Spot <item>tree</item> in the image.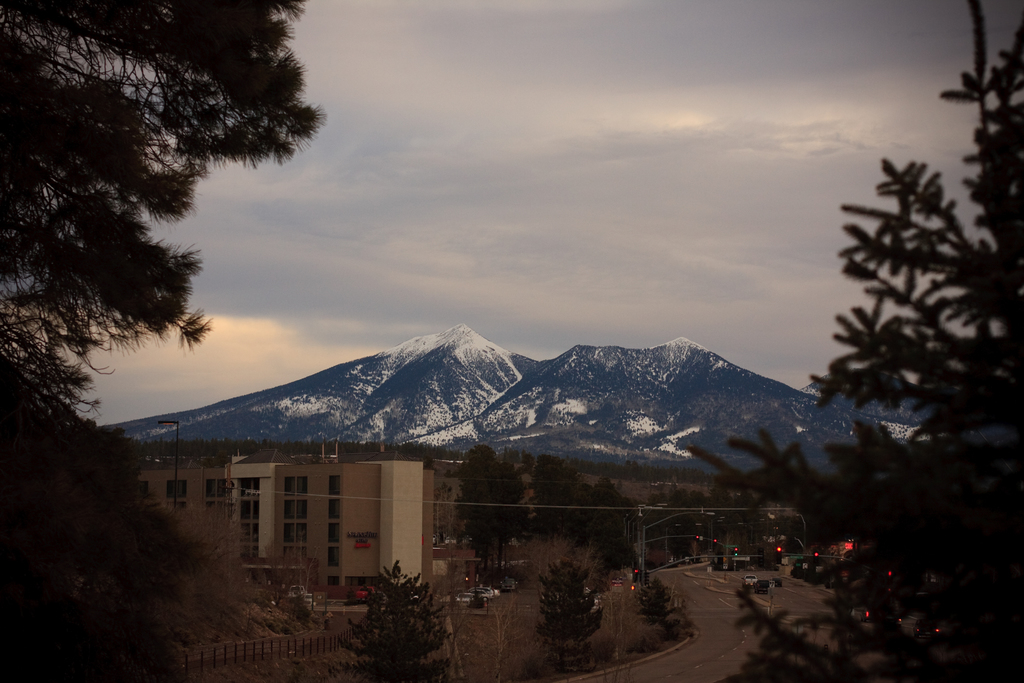
<item>tree</item> found at 345, 564, 456, 682.
